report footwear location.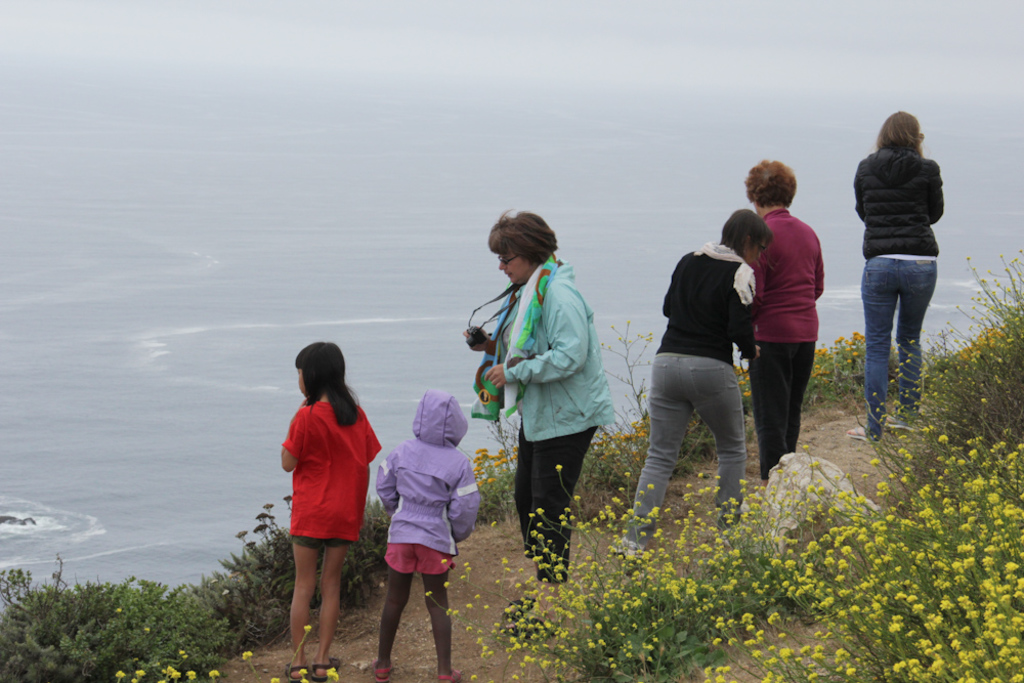
Report: pyautogui.locateOnScreen(846, 426, 877, 446).
